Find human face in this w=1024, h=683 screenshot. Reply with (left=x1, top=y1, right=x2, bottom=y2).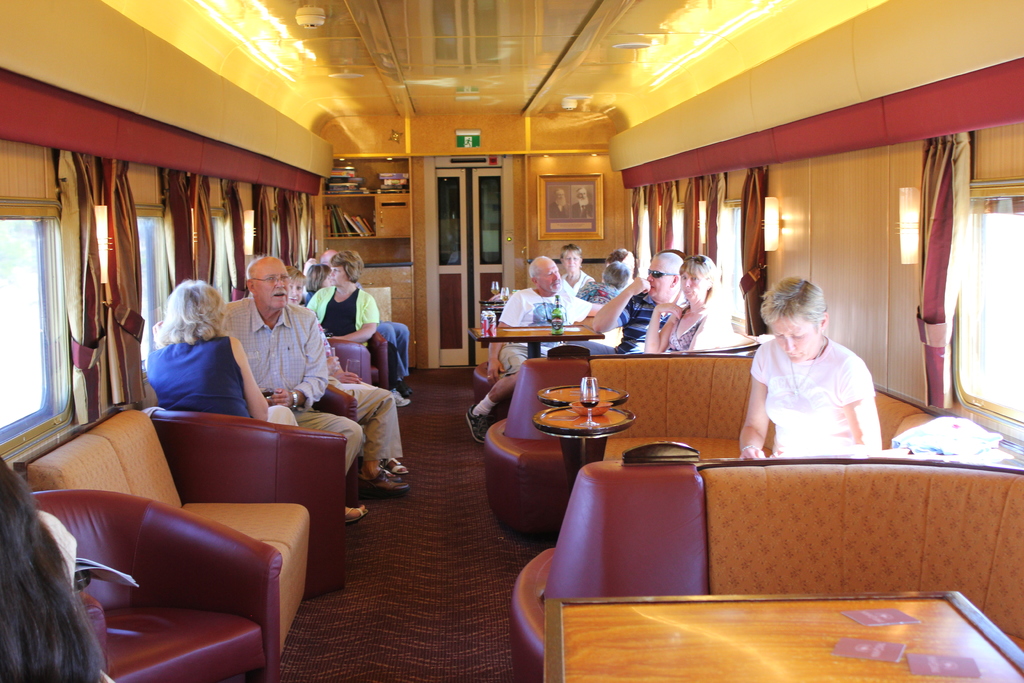
(left=646, top=254, right=675, bottom=298).
